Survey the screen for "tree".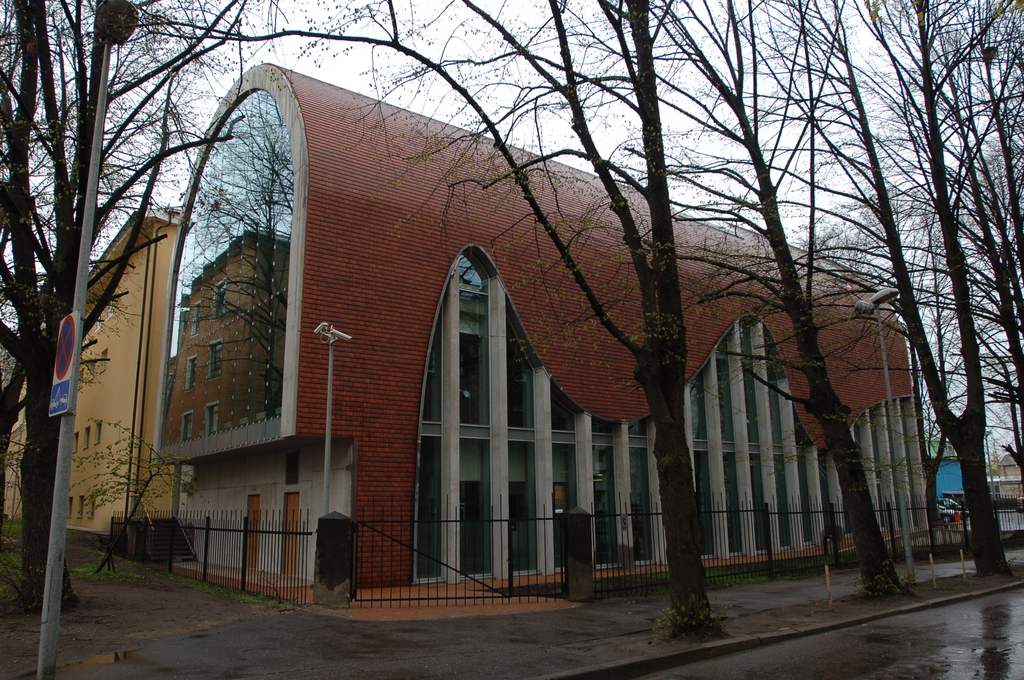
Survey found: l=638, t=0, r=1023, b=583.
